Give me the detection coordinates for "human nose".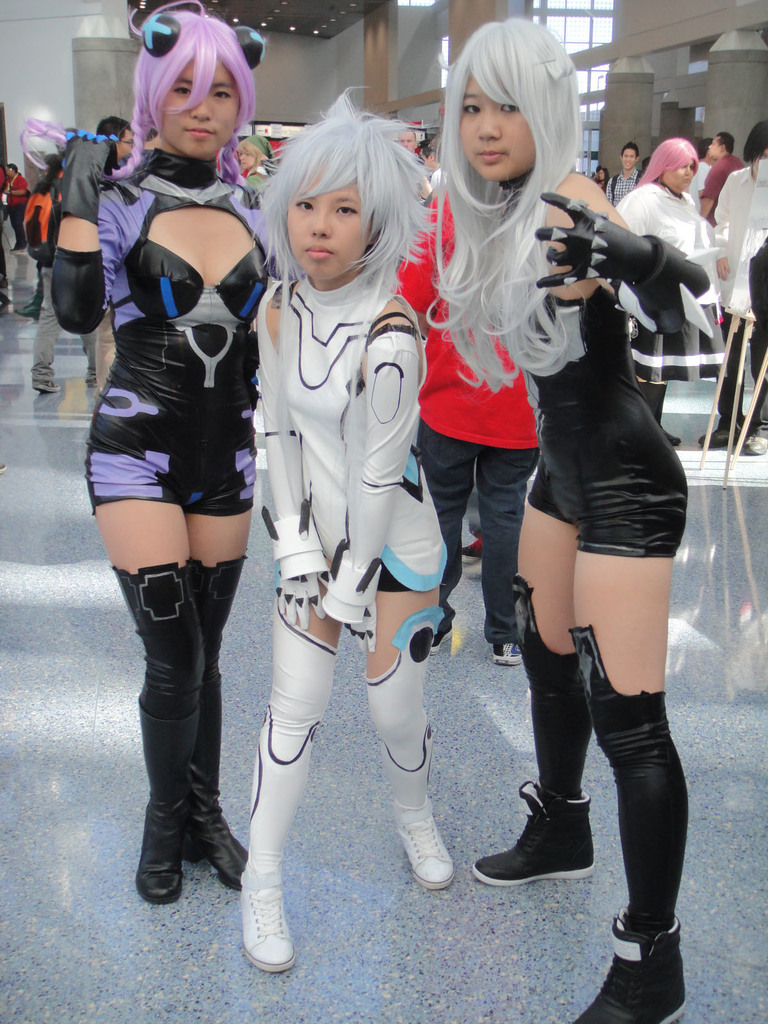
(x1=189, y1=88, x2=217, y2=123).
